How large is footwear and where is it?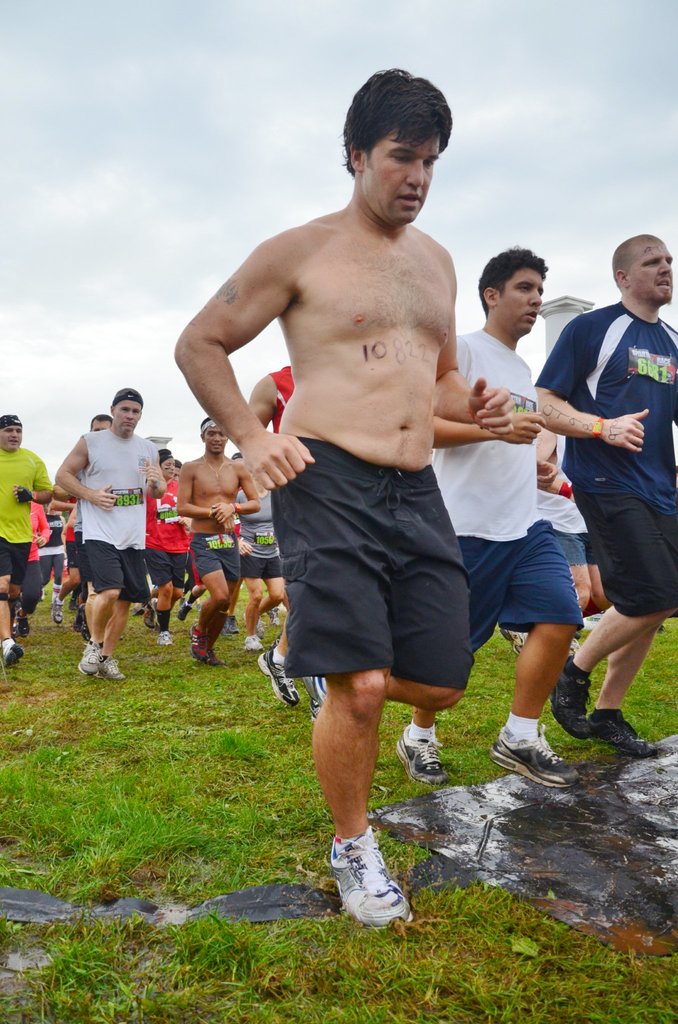
Bounding box: (174,587,196,627).
